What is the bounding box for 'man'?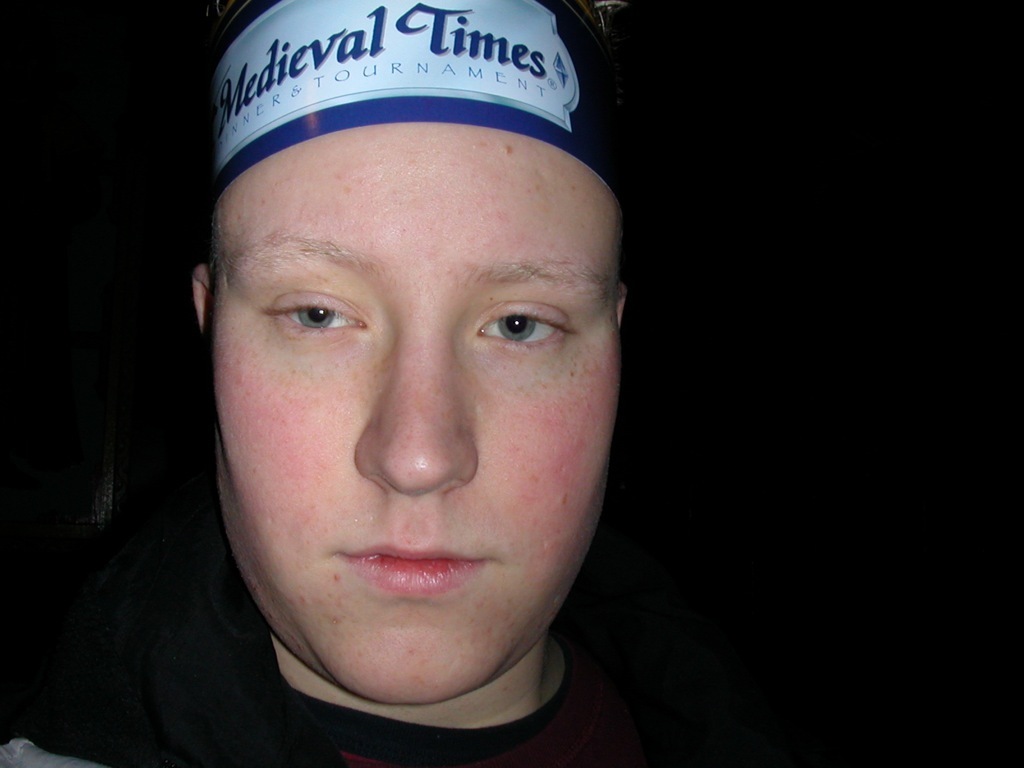
BBox(69, 5, 763, 767).
